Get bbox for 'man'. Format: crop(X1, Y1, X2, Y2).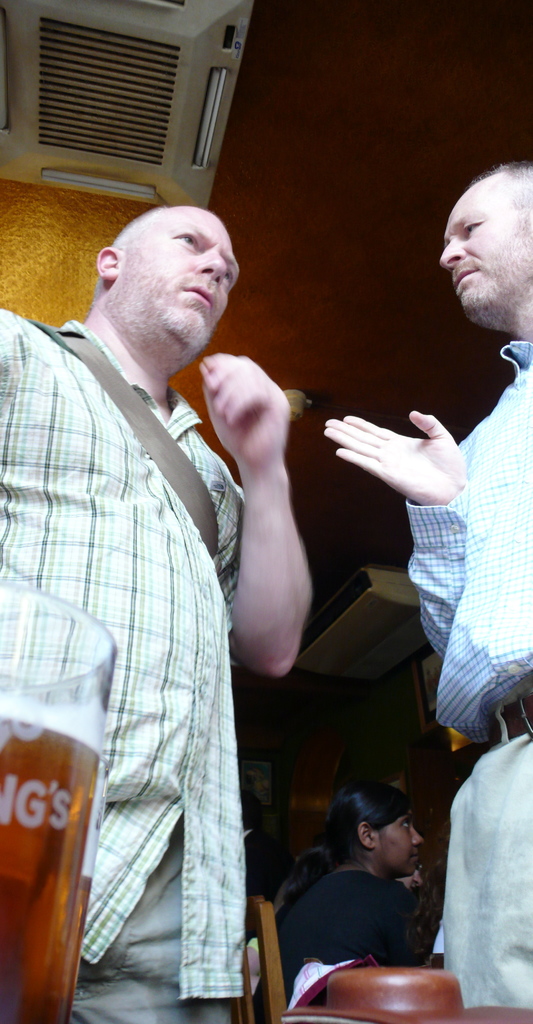
crop(314, 152, 532, 1014).
